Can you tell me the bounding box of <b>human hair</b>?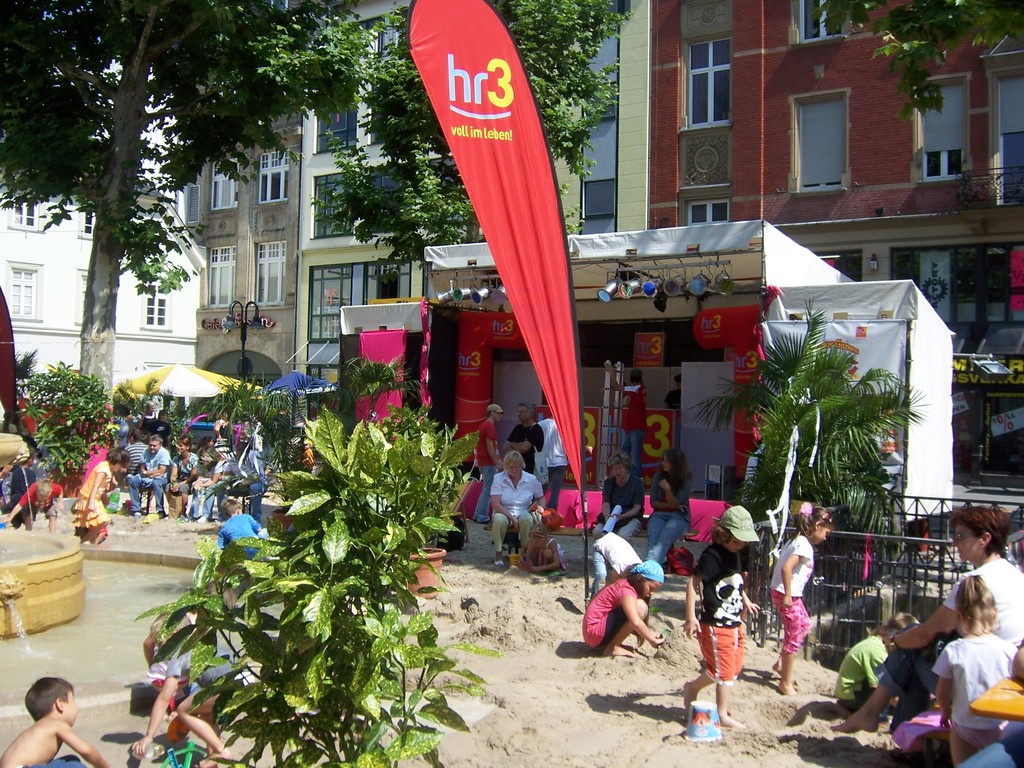
region(197, 435, 213, 451).
